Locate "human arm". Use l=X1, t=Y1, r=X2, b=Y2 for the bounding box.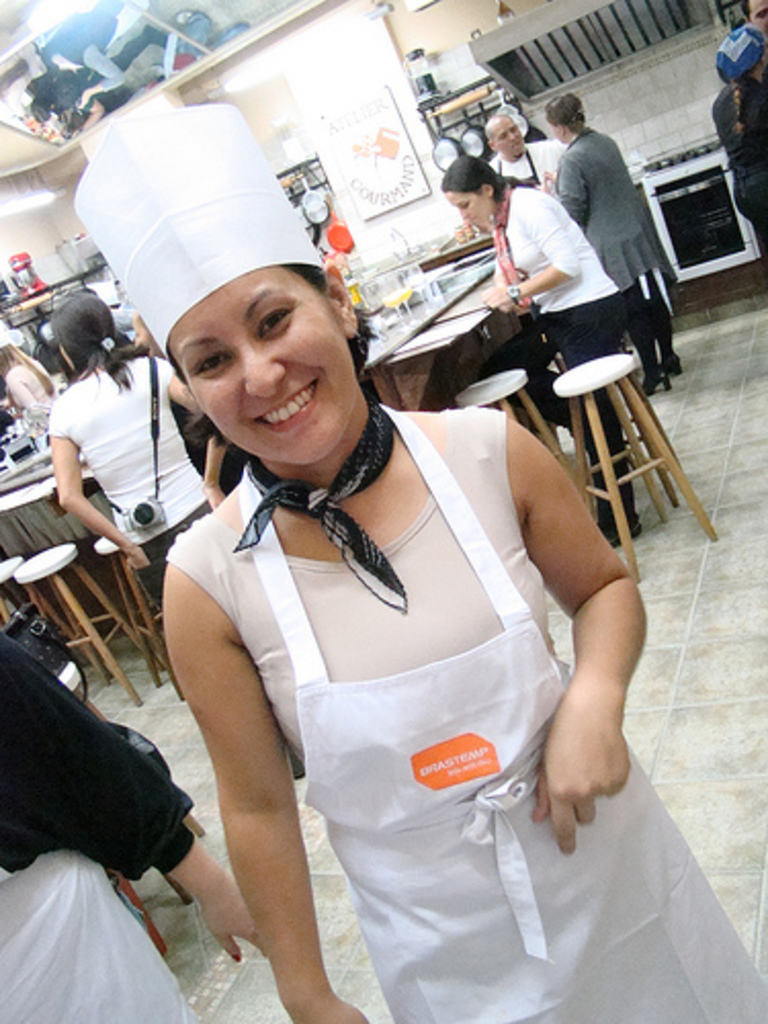
l=473, t=186, r=588, b=313.
